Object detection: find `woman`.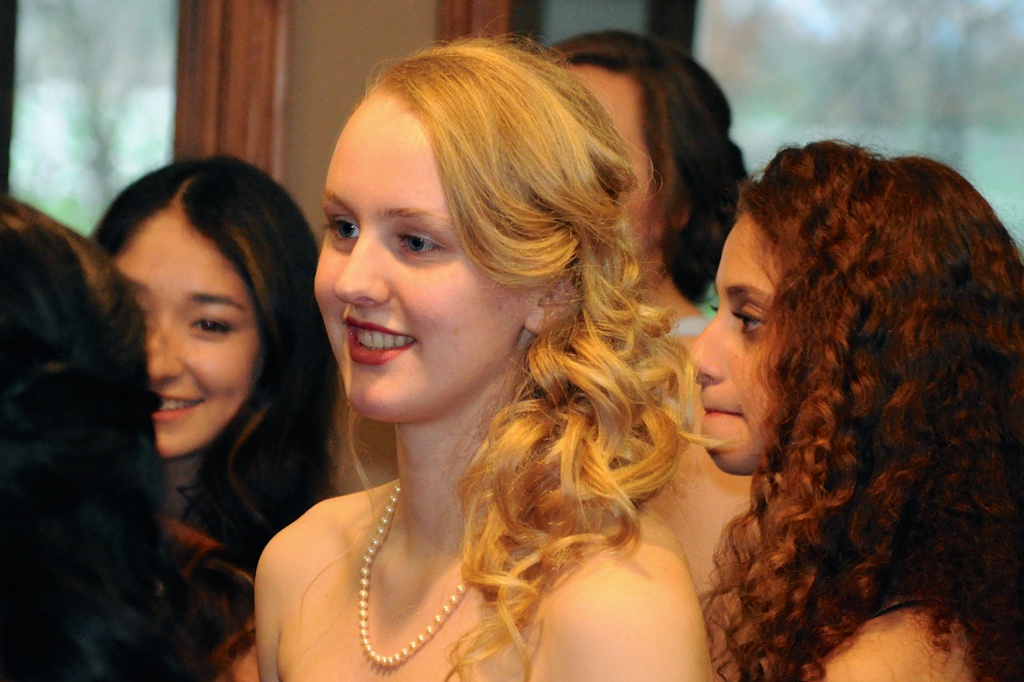
225,36,739,681.
